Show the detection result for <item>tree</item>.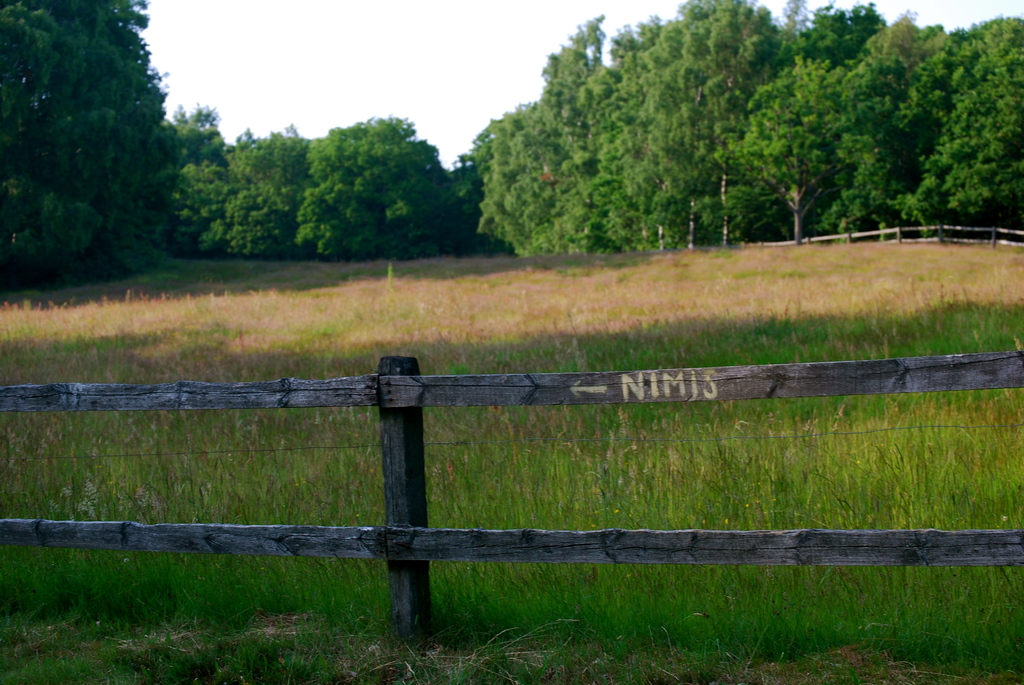
{"left": 0, "top": 0, "right": 189, "bottom": 290}.
